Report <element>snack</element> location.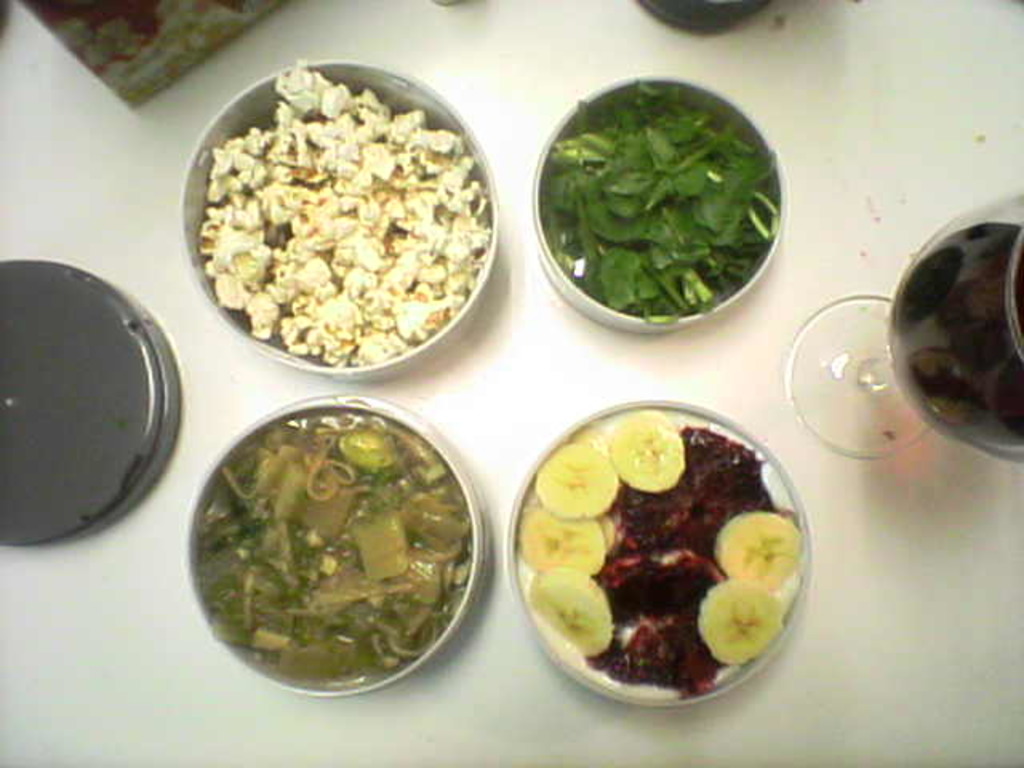
Report: bbox=(190, 51, 498, 373).
